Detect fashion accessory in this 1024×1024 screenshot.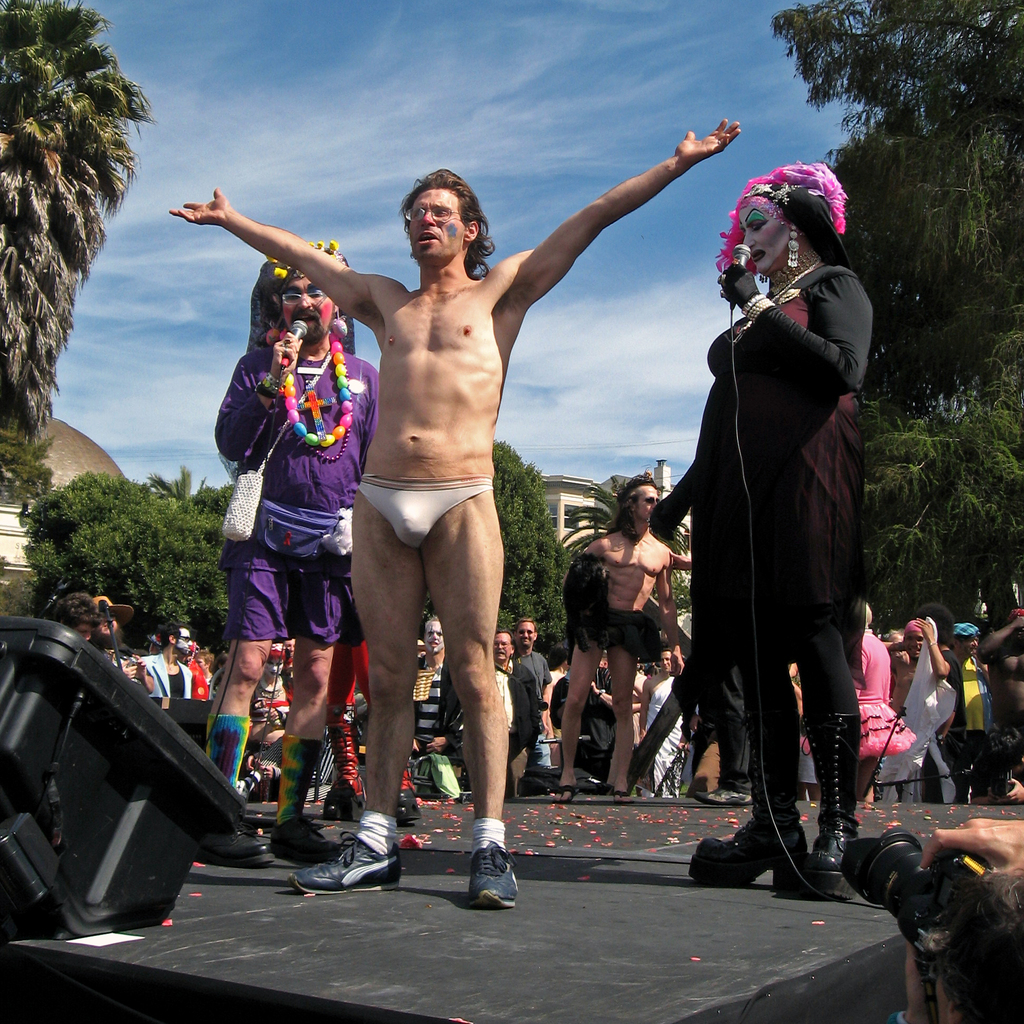
Detection: {"x1": 469, "y1": 815, "x2": 506, "y2": 852}.
